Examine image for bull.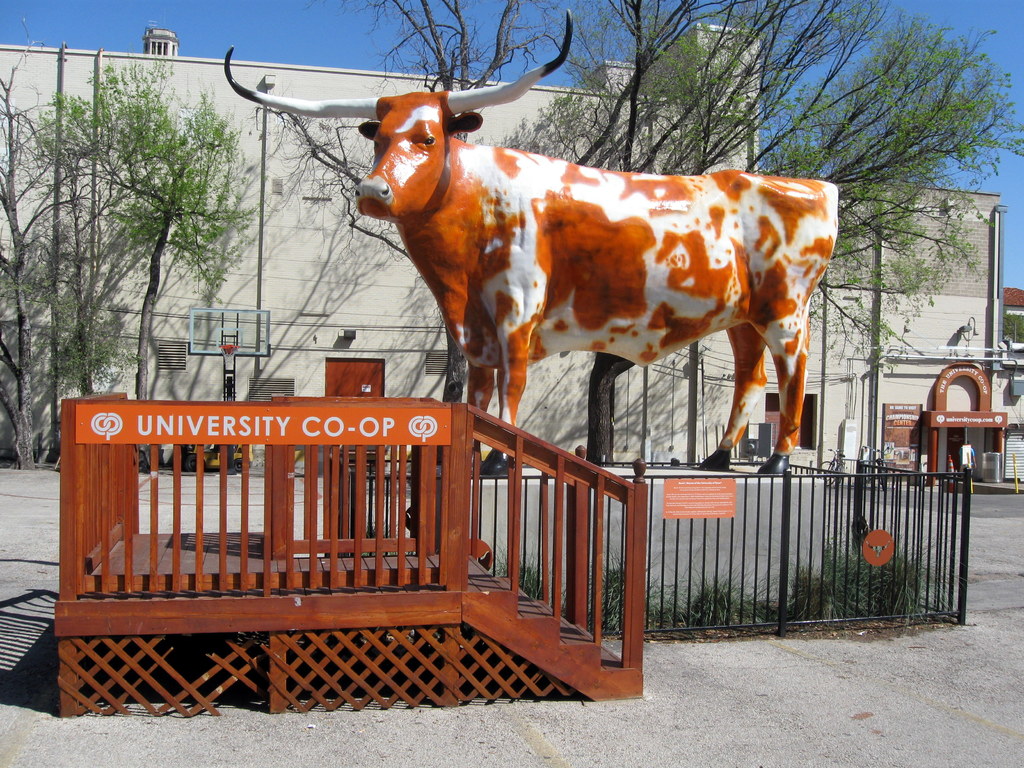
Examination result: rect(214, 2, 842, 482).
